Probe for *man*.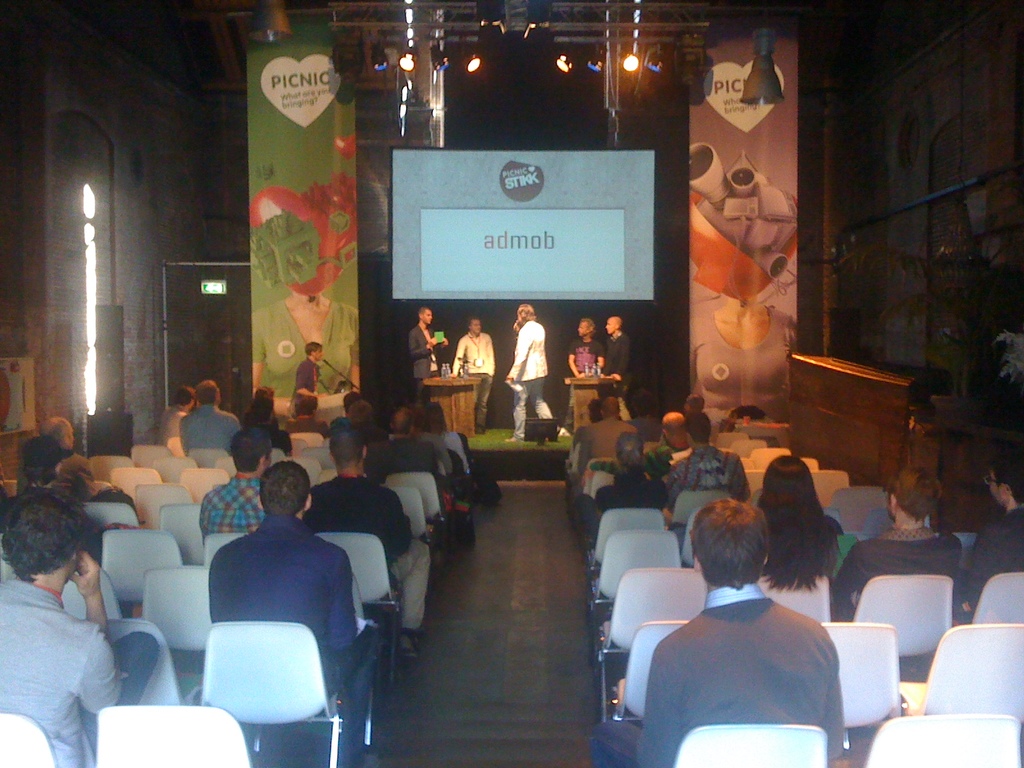
Probe result: left=605, top=316, right=634, bottom=421.
